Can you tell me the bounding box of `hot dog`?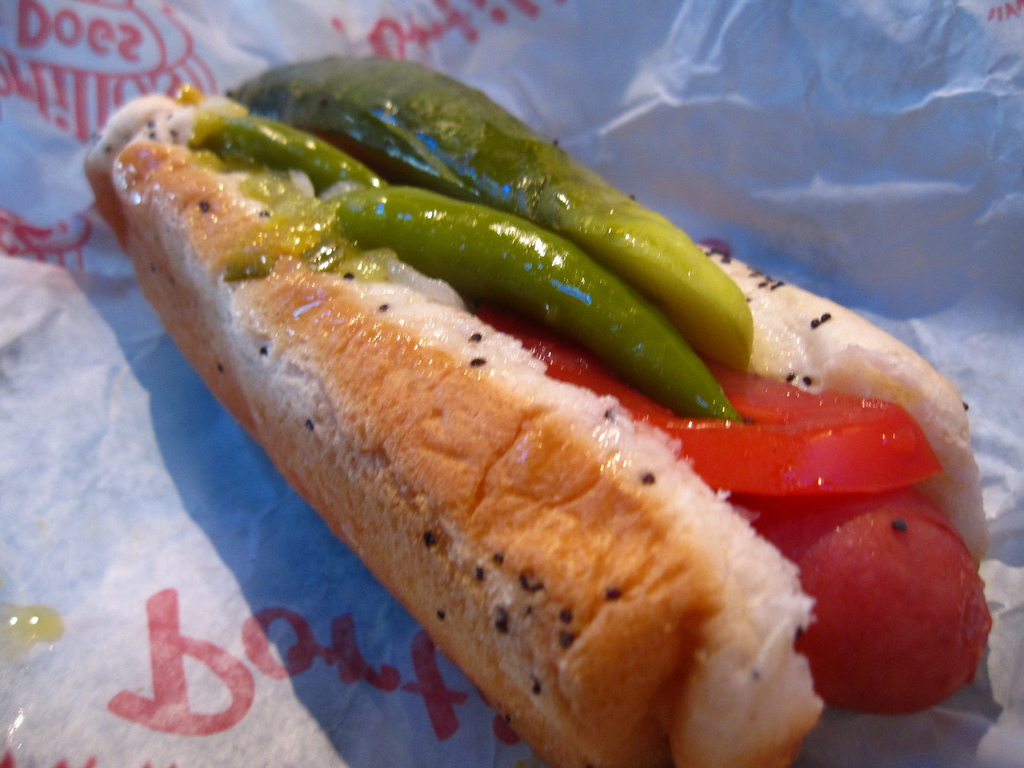
box=[77, 49, 1004, 767].
